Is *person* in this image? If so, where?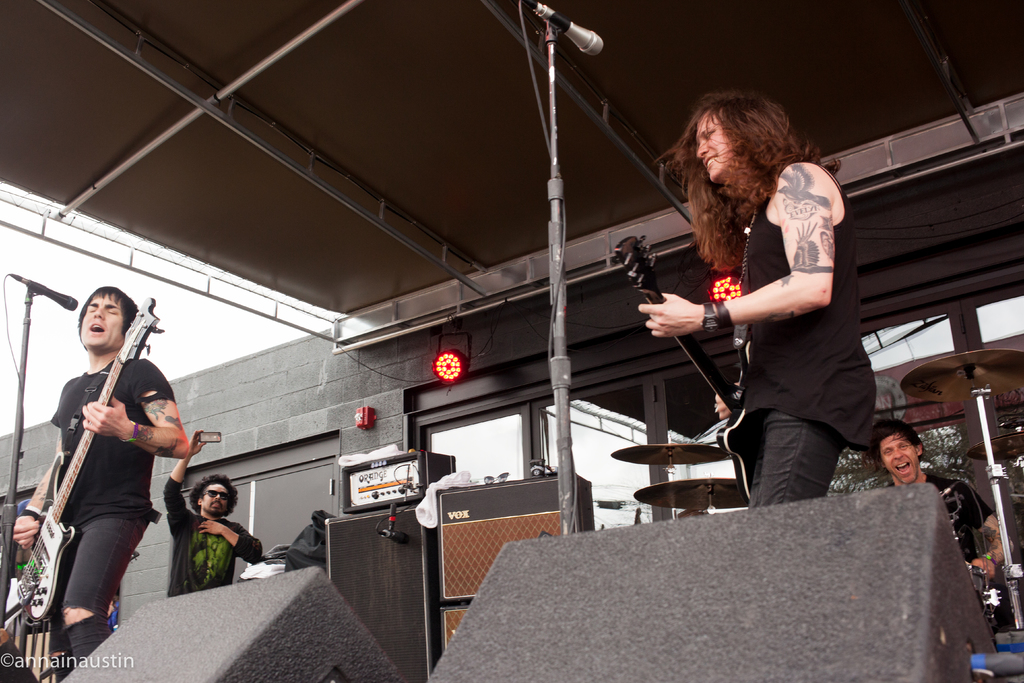
Yes, at box(636, 90, 879, 509).
